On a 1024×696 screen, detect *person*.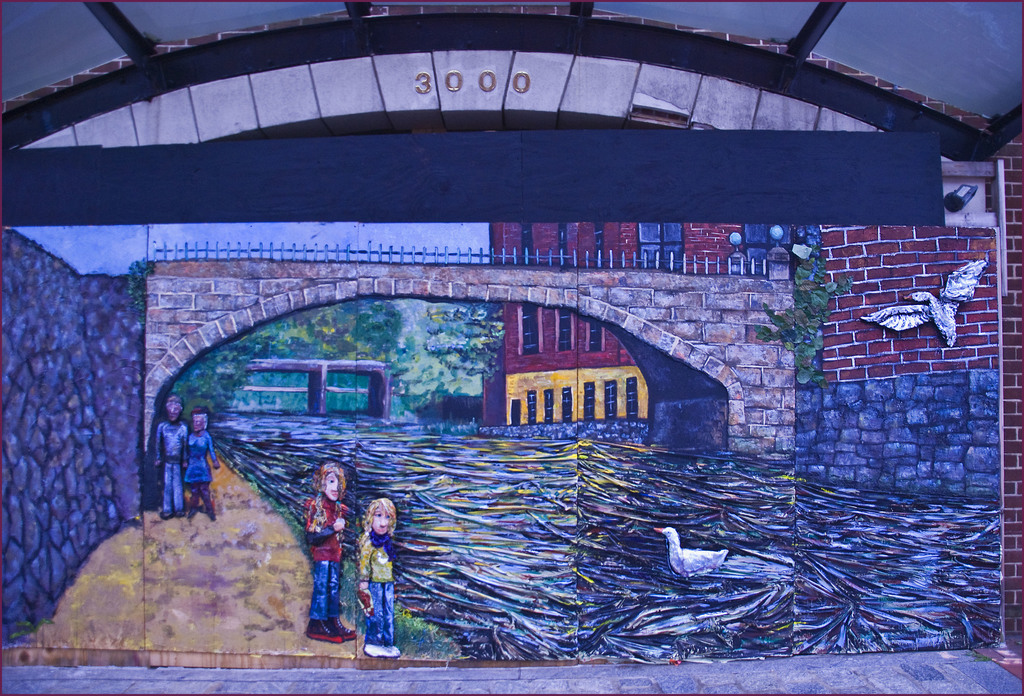
(300, 464, 356, 646).
